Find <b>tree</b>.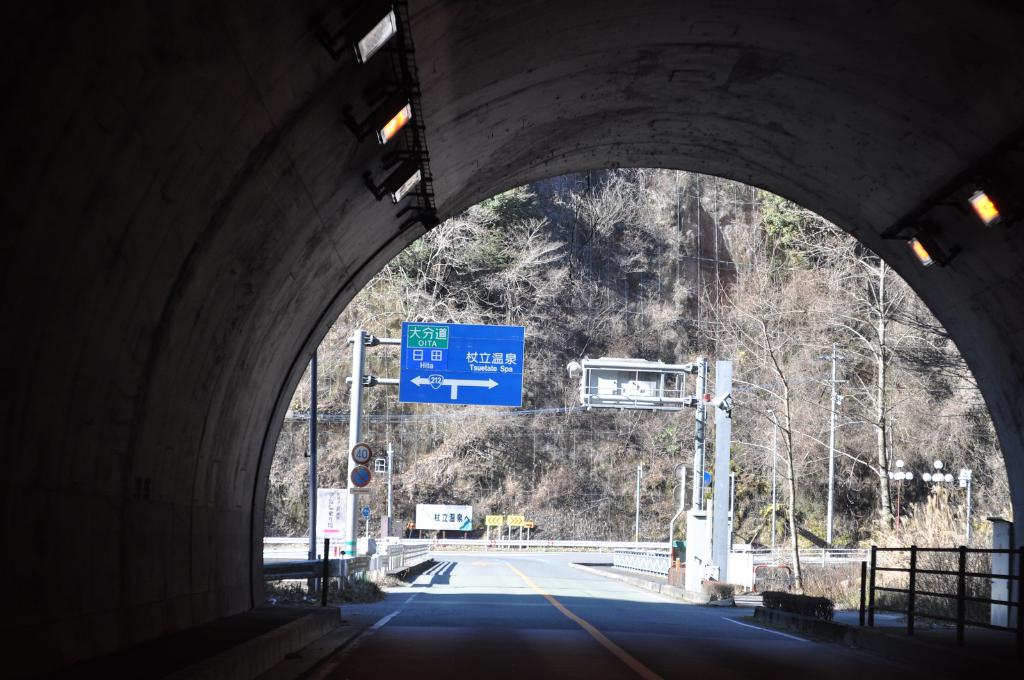
x1=737 y1=279 x2=808 y2=590.
